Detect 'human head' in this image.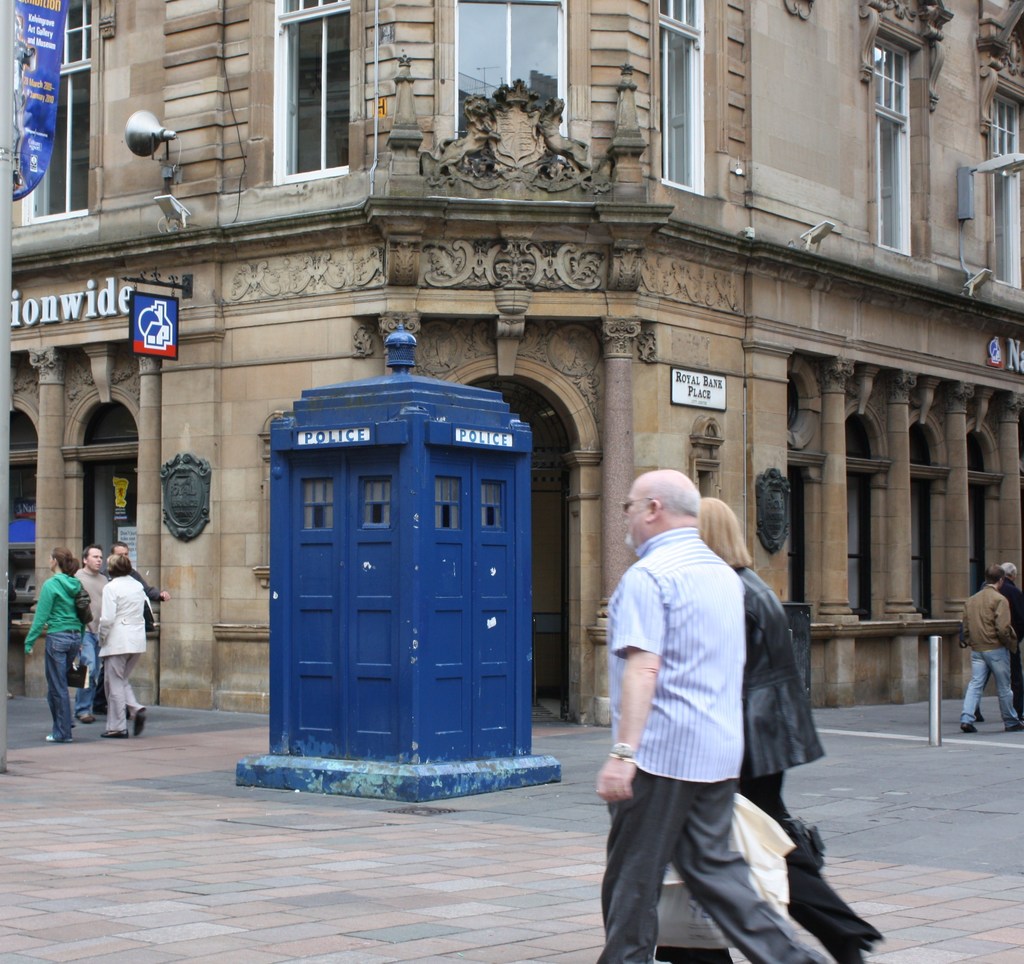
Detection: 986:567:1001:585.
